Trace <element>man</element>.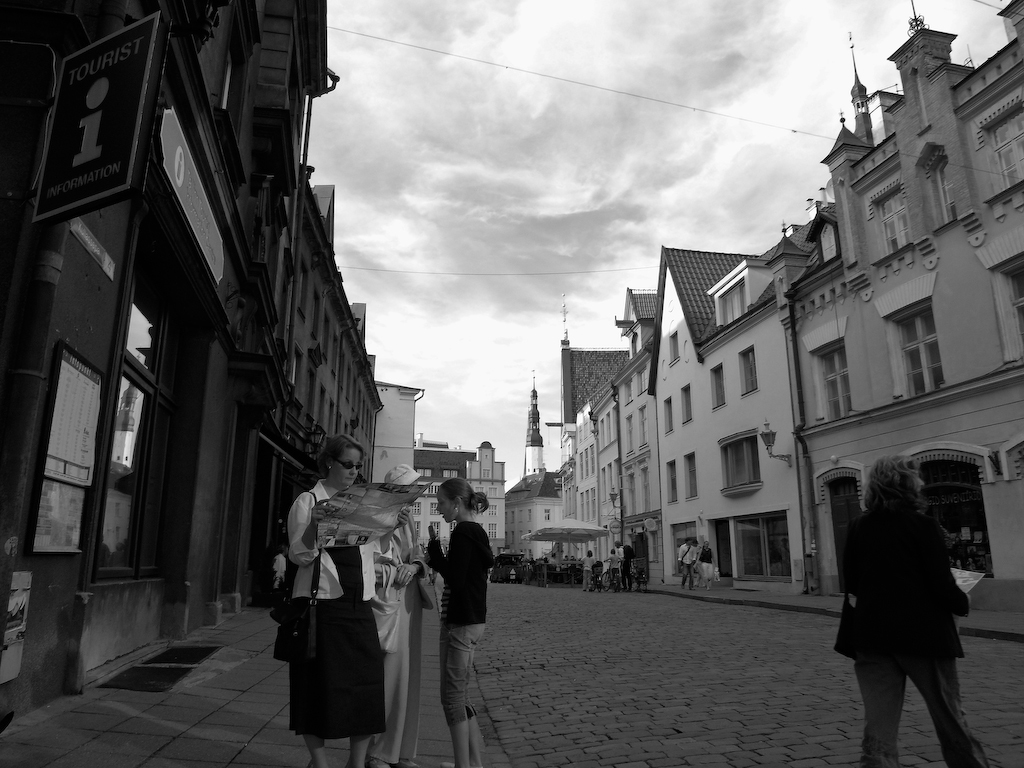
Traced to select_region(679, 539, 697, 589).
